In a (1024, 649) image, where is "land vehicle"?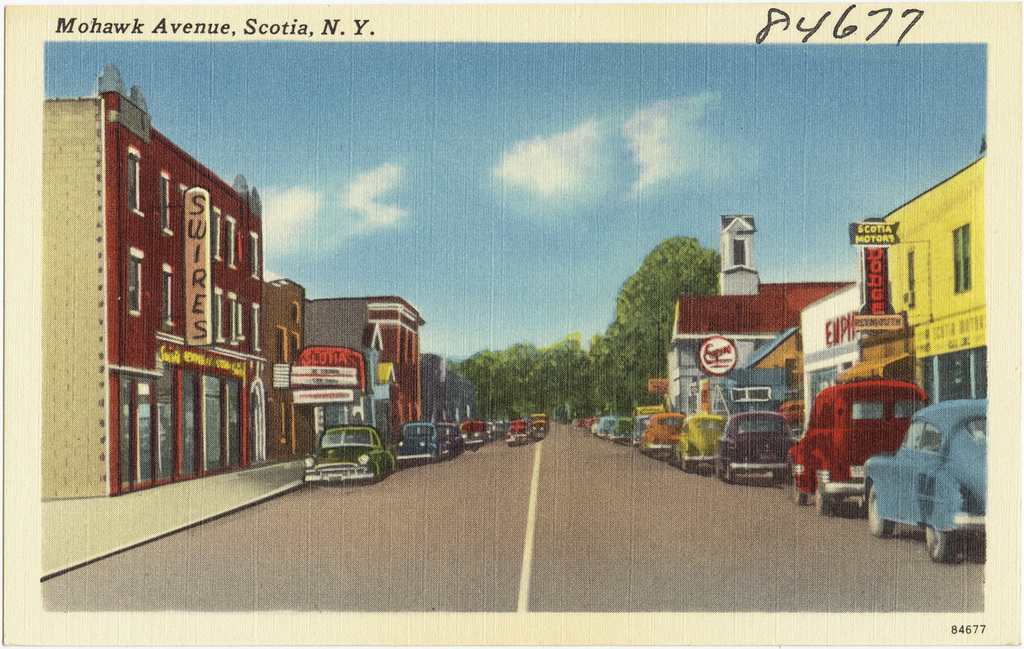
l=862, t=396, r=988, b=565.
